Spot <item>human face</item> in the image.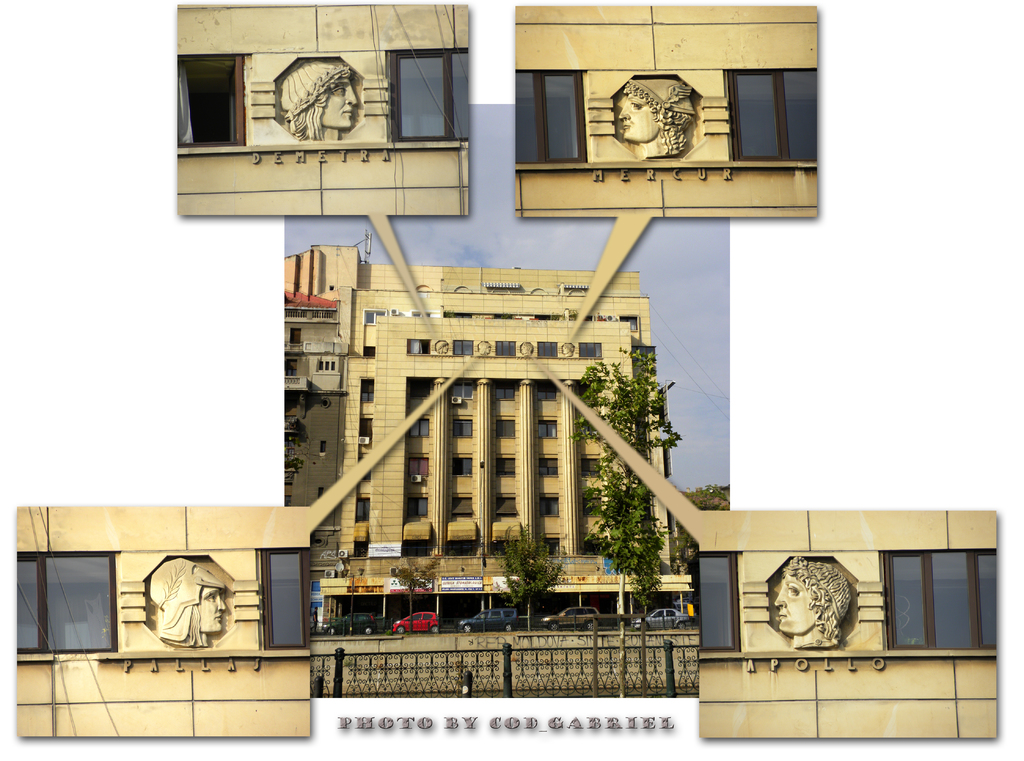
<item>human face</item> found at detection(774, 572, 815, 632).
